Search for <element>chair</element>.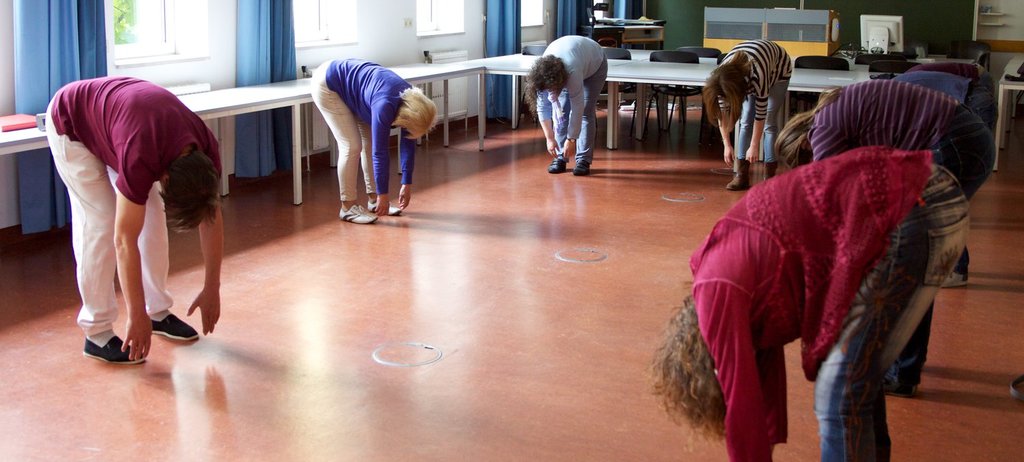
Found at region(869, 60, 920, 73).
